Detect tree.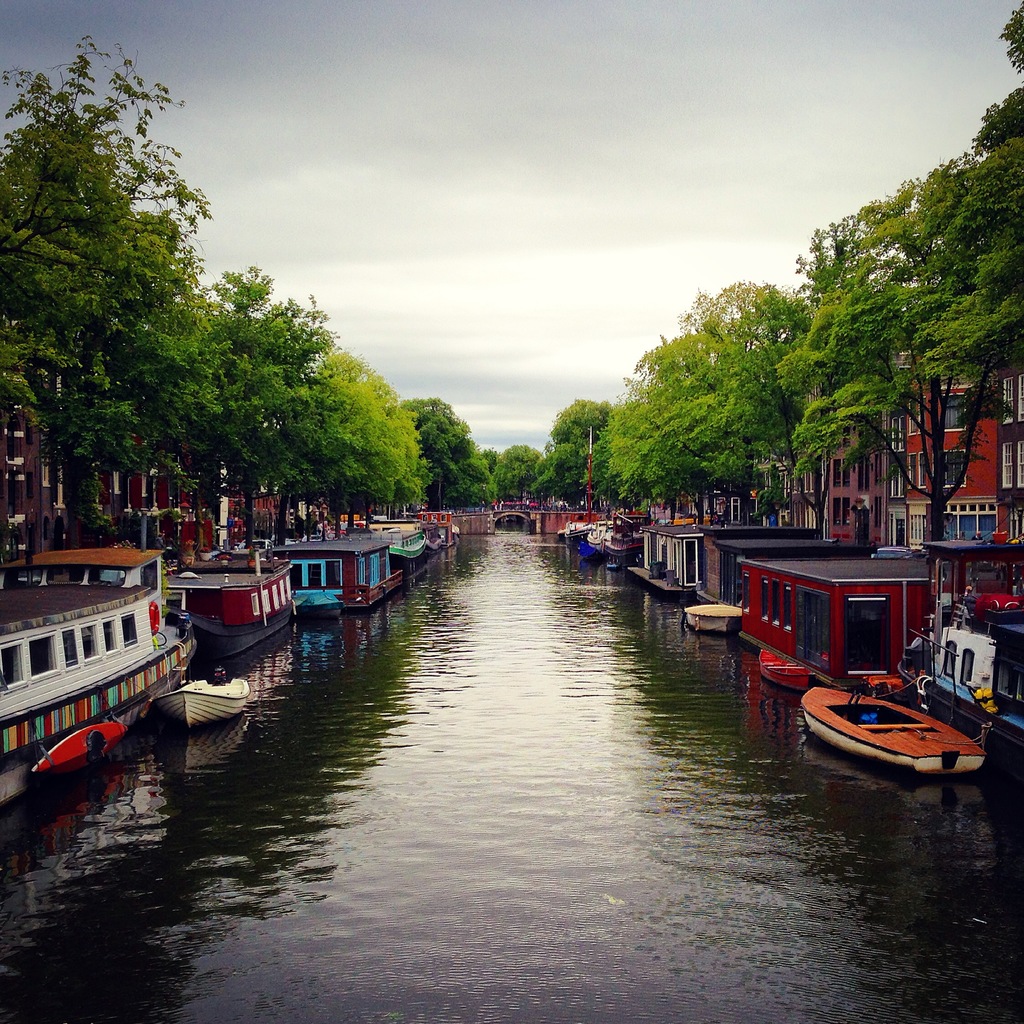
Detected at x1=490 y1=438 x2=541 y2=506.
